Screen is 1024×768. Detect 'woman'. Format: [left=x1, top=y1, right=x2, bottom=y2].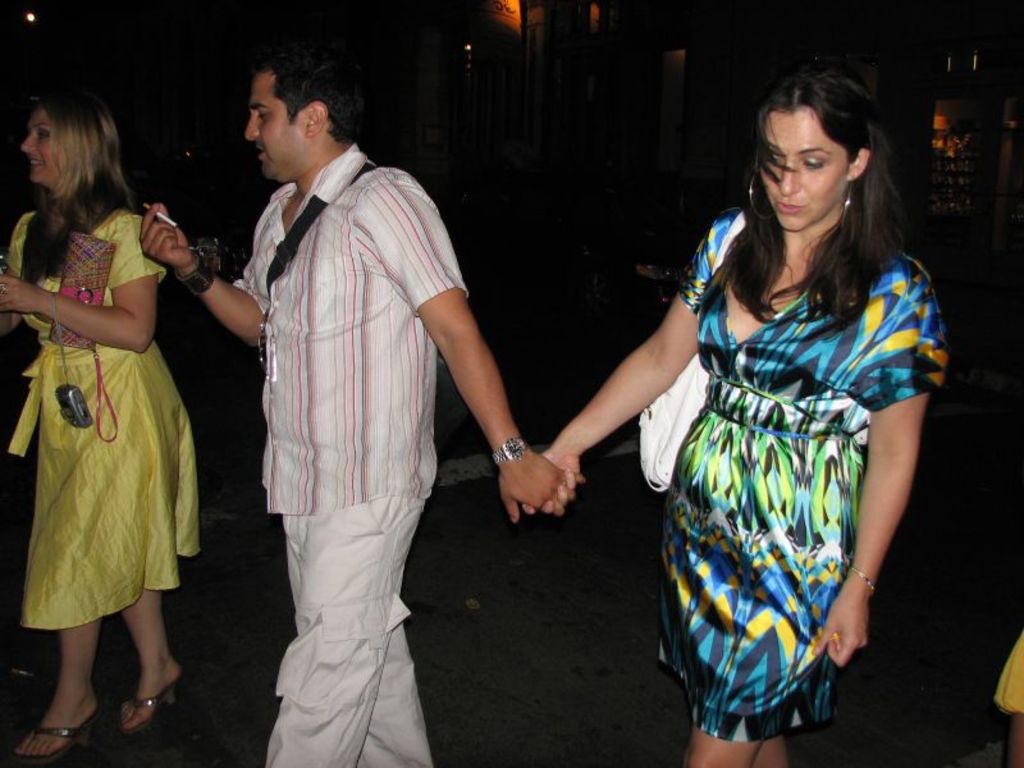
[left=582, top=55, right=951, bottom=748].
